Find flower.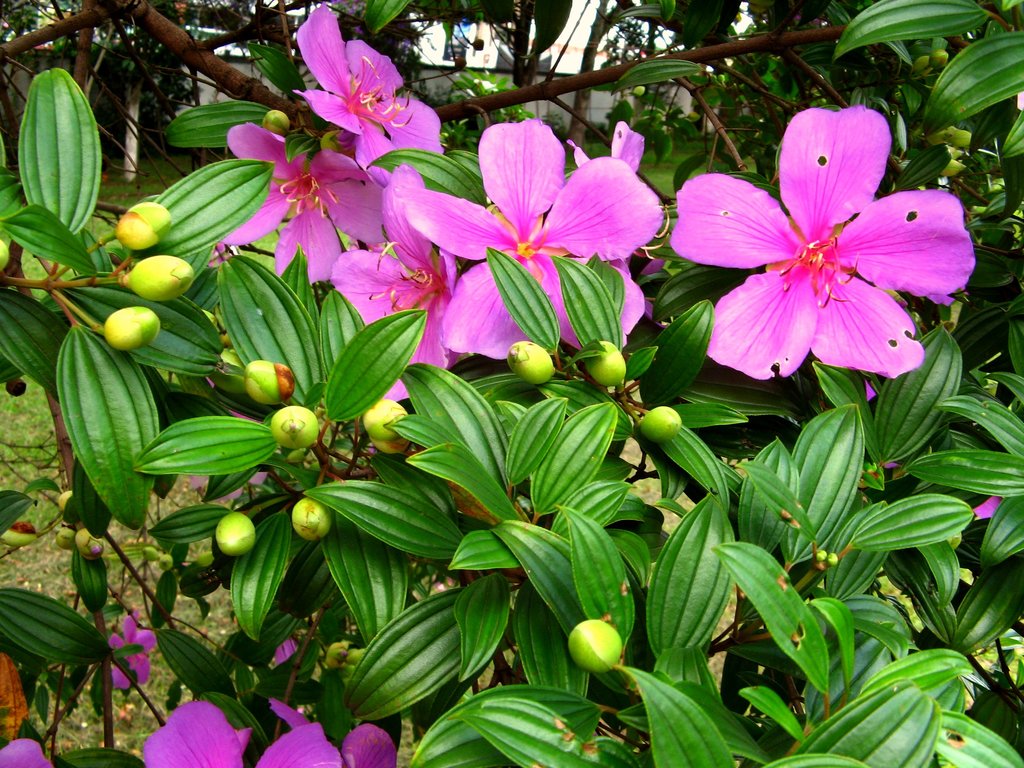
locate(100, 610, 157, 689).
